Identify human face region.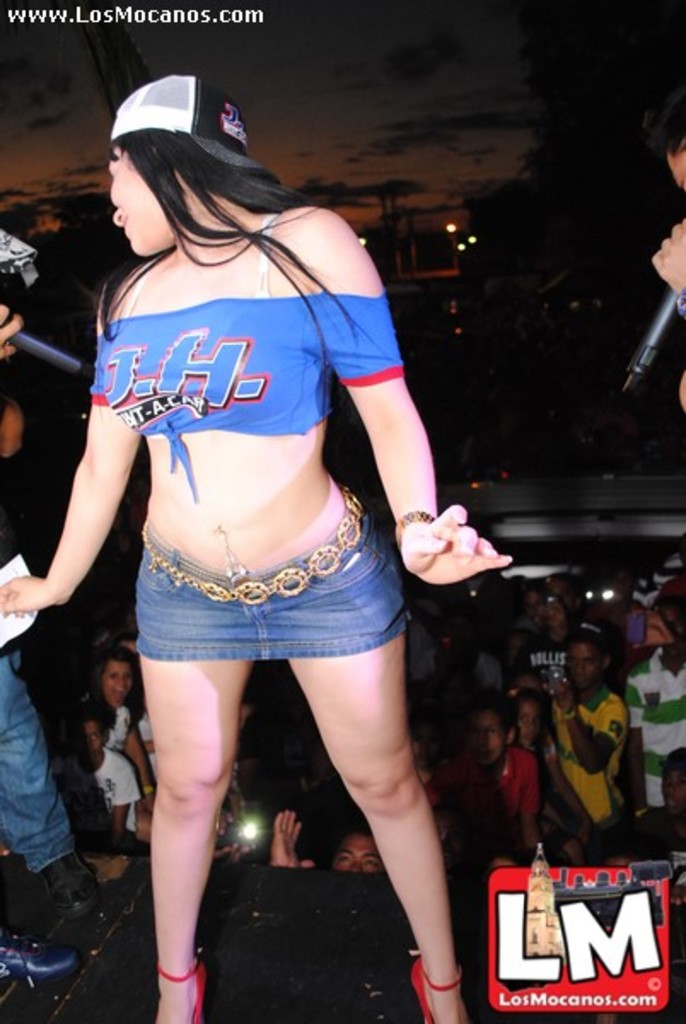
Region: [left=72, top=717, right=111, bottom=768].
